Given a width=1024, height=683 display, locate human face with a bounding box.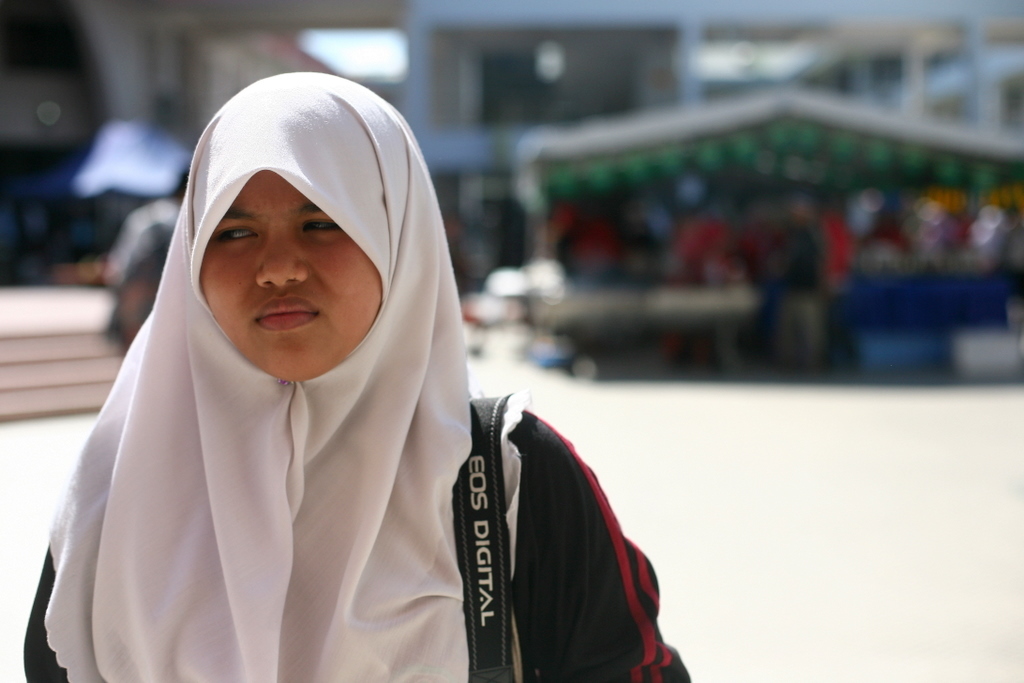
Located: l=176, t=161, r=380, b=383.
